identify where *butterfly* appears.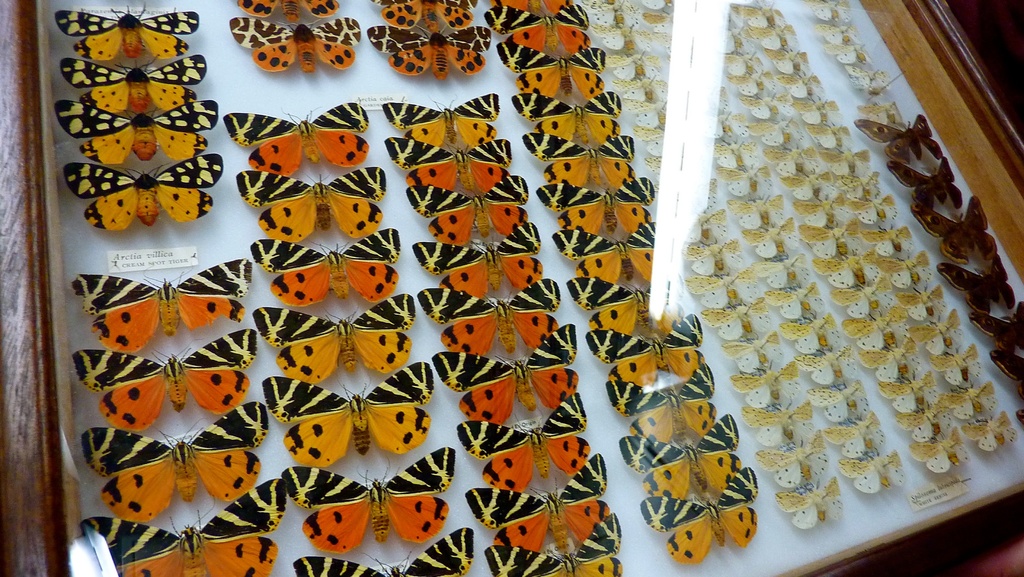
Appears at <bbox>227, 15, 358, 69</bbox>.
